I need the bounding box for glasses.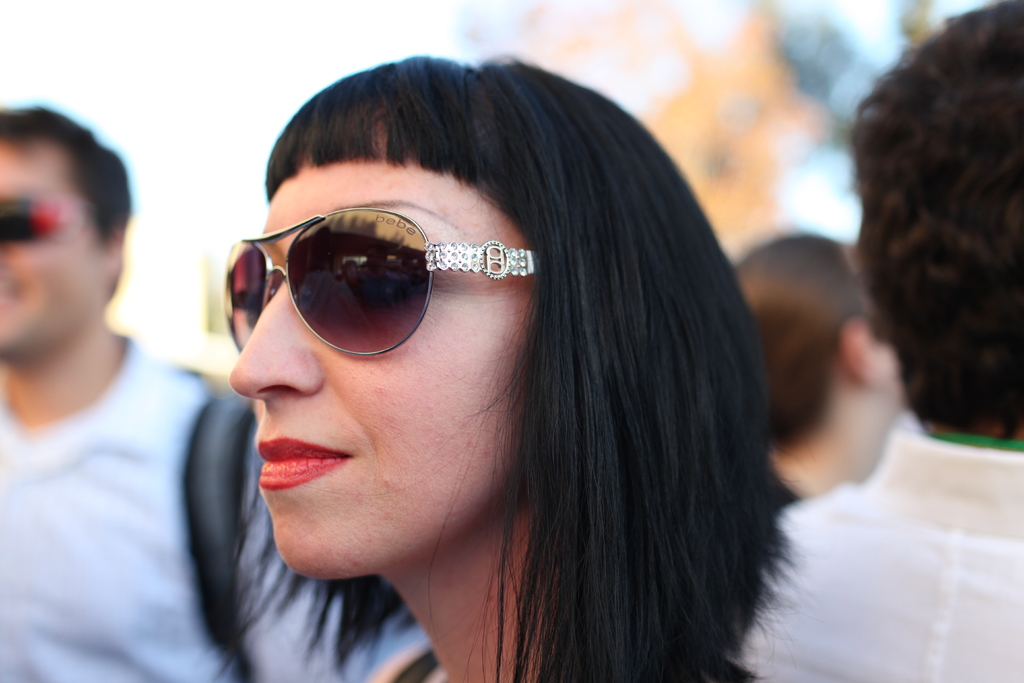
Here it is: box=[0, 183, 92, 245].
